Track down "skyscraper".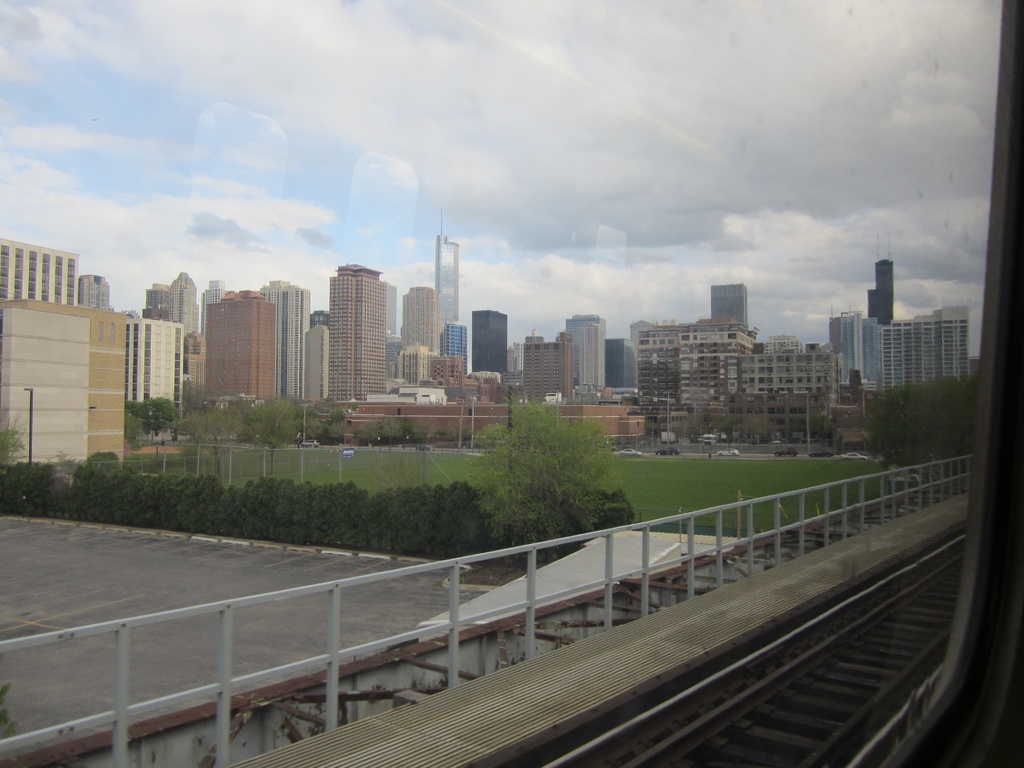
Tracked to 403,285,440,355.
